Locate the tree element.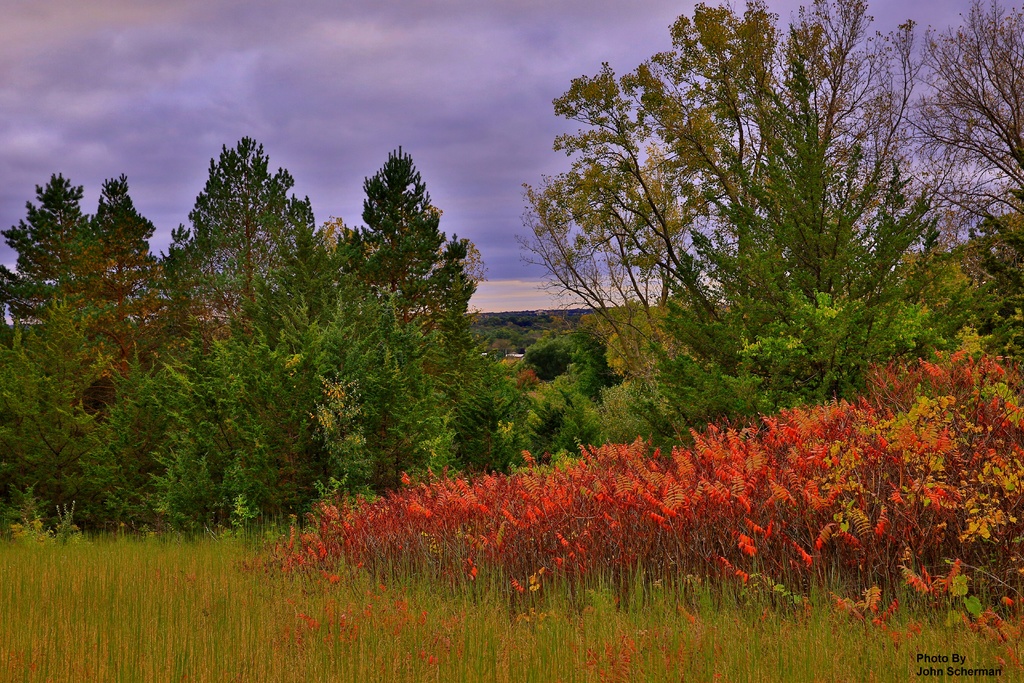
Element bbox: region(866, 0, 1023, 371).
